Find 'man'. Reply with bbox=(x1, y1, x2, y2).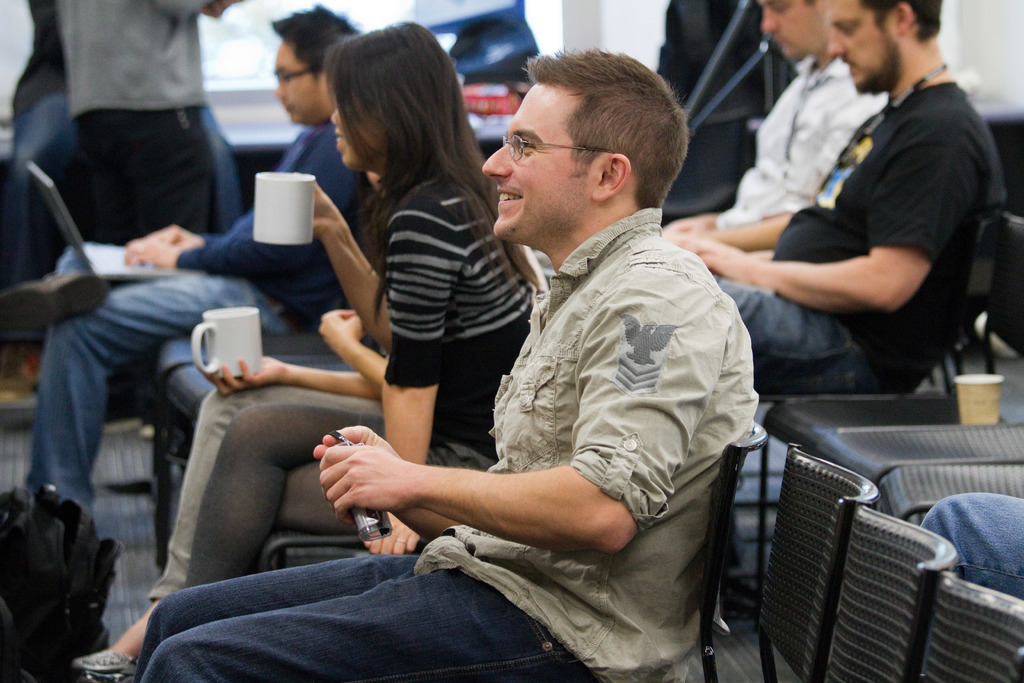
bbox=(138, 53, 753, 682).
